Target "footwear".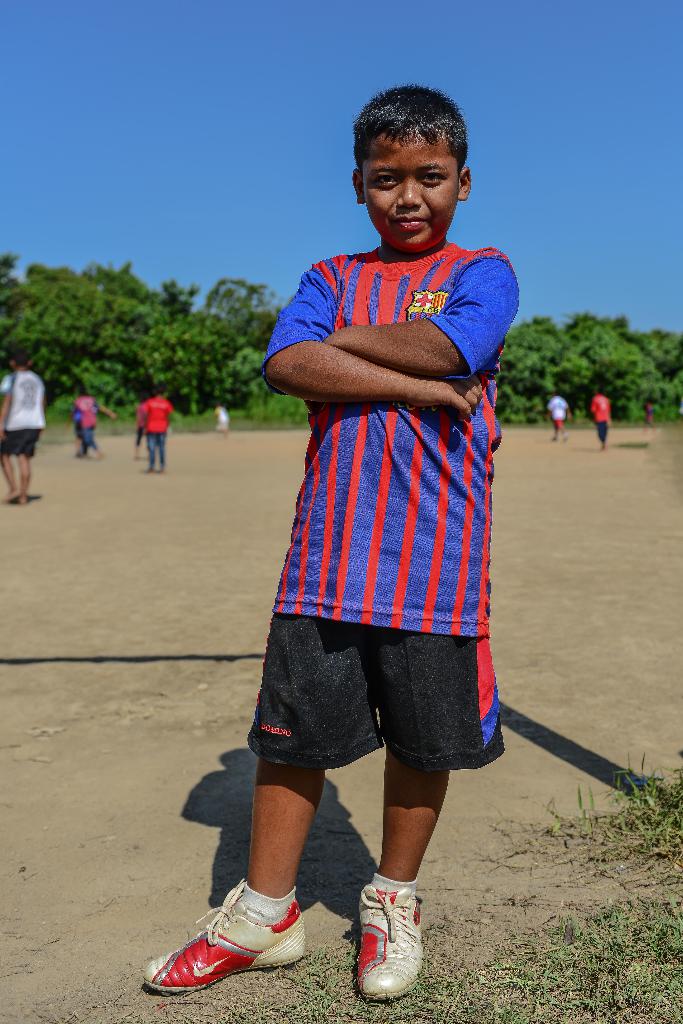
Target region: [156, 895, 314, 1000].
